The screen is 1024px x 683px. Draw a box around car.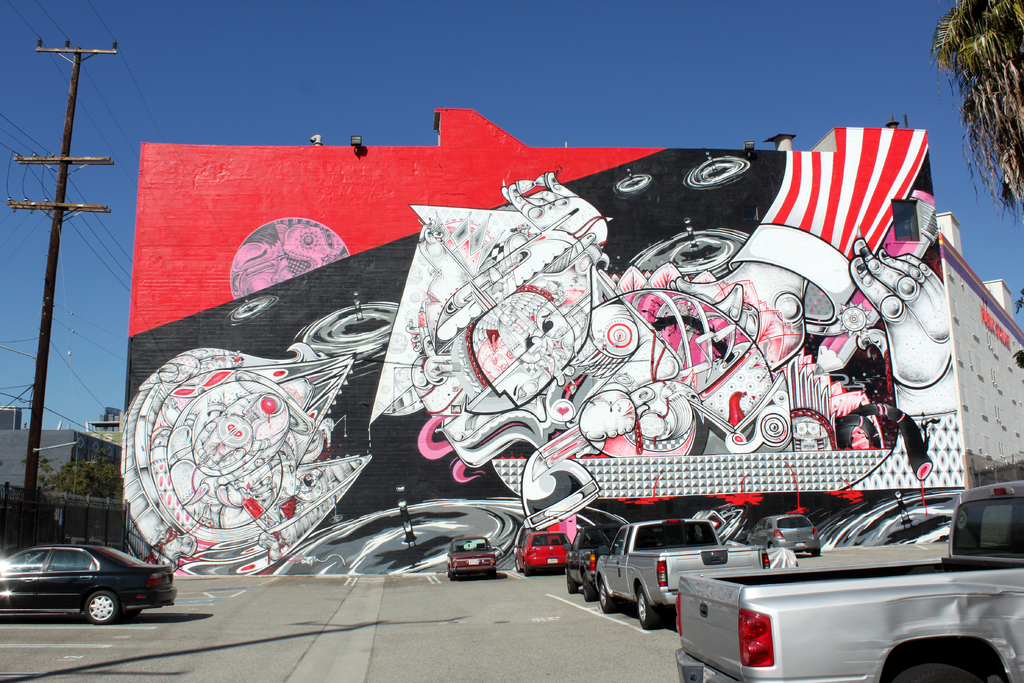
bbox=[513, 529, 576, 575].
